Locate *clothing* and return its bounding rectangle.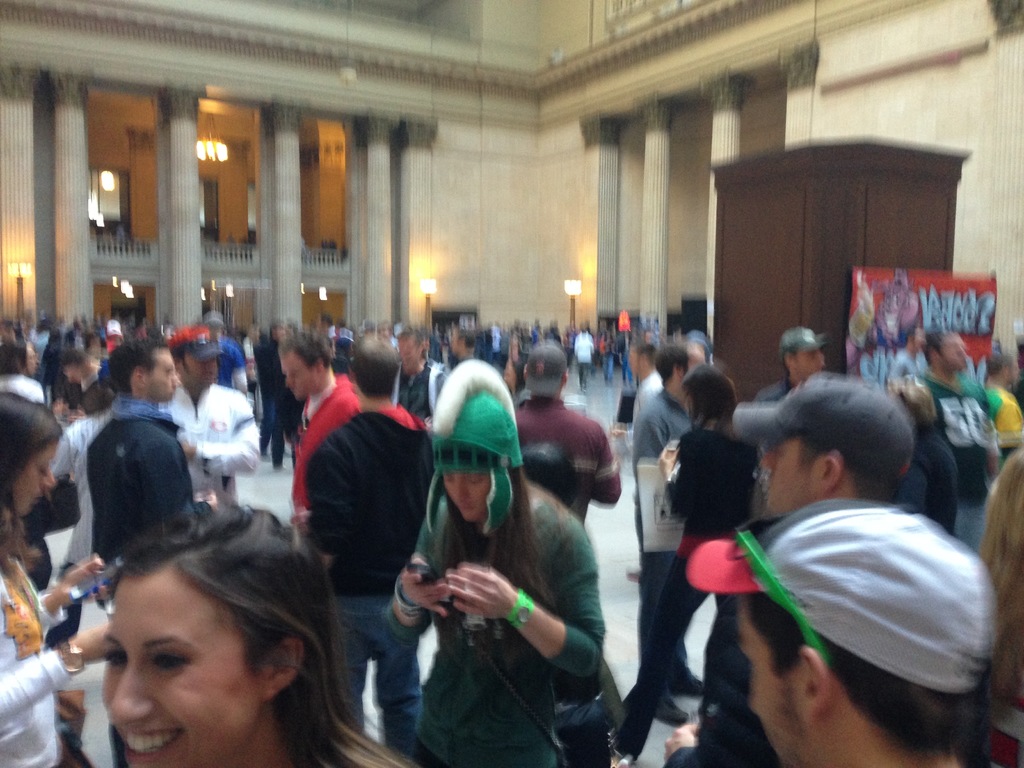
BBox(512, 400, 623, 524).
